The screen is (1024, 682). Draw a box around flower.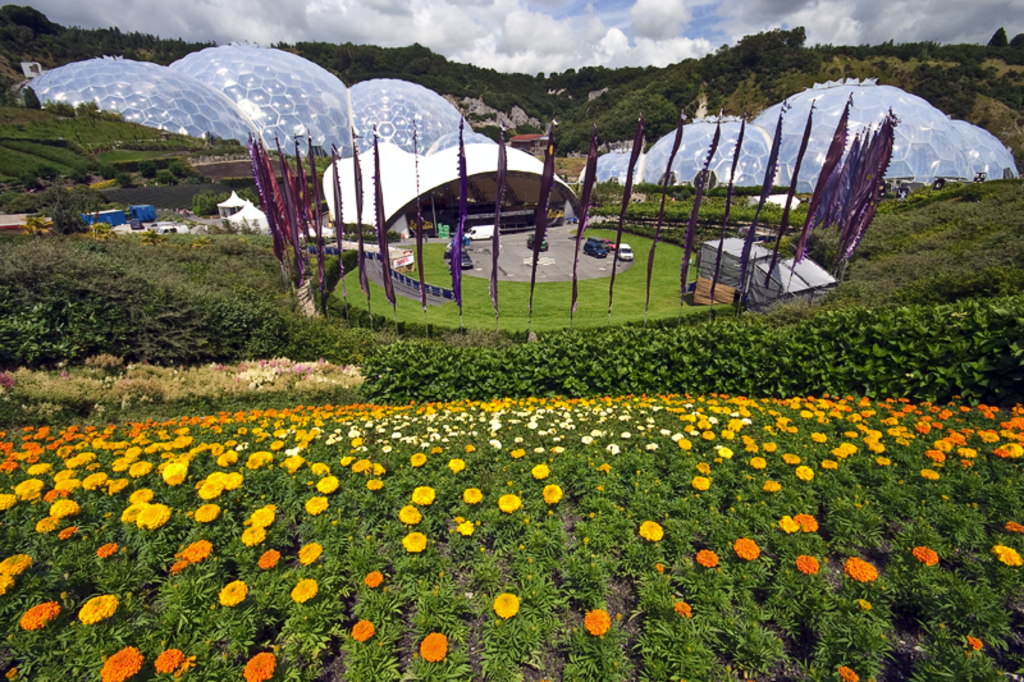
399, 503, 421, 525.
